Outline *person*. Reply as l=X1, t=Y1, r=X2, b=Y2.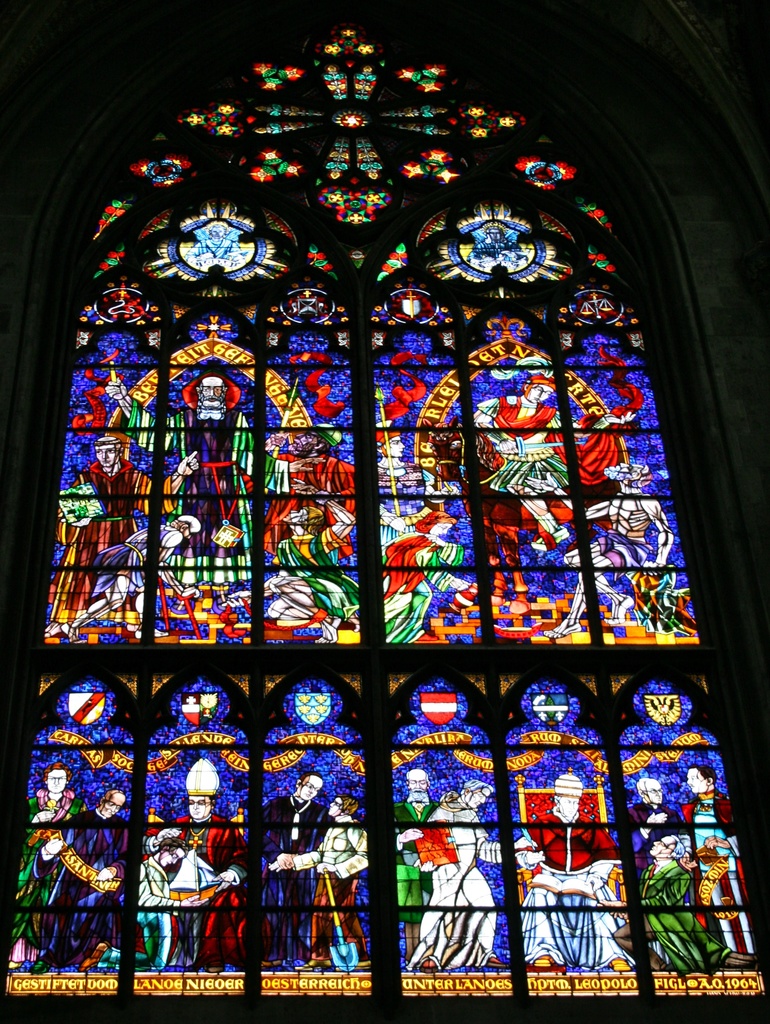
l=136, t=748, r=255, b=963.
